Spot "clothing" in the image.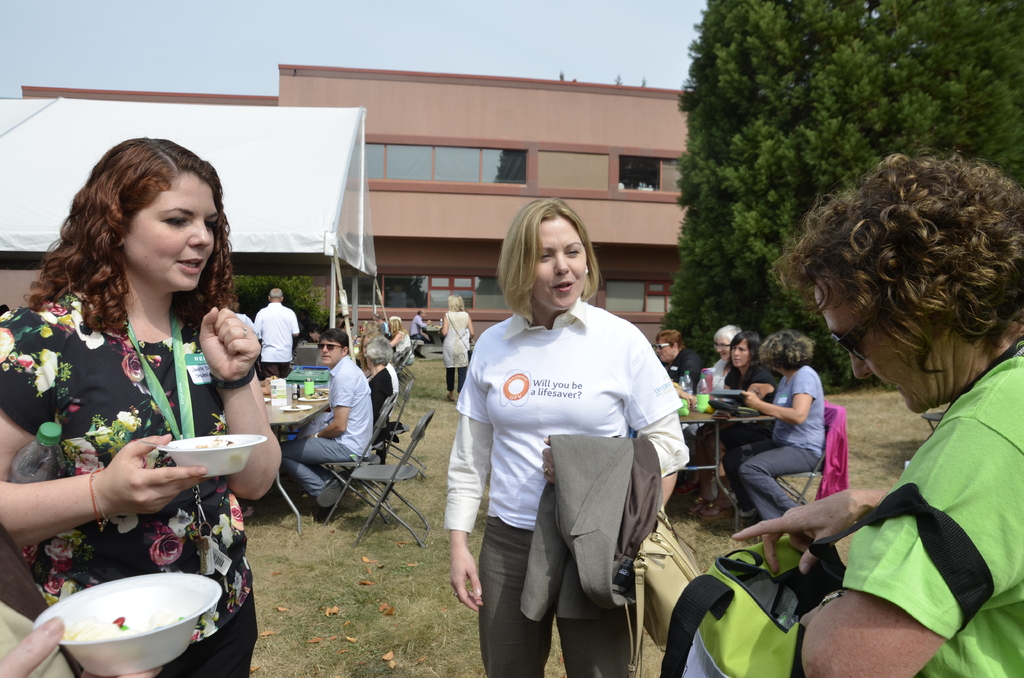
"clothing" found at <box>439,305,683,677</box>.
